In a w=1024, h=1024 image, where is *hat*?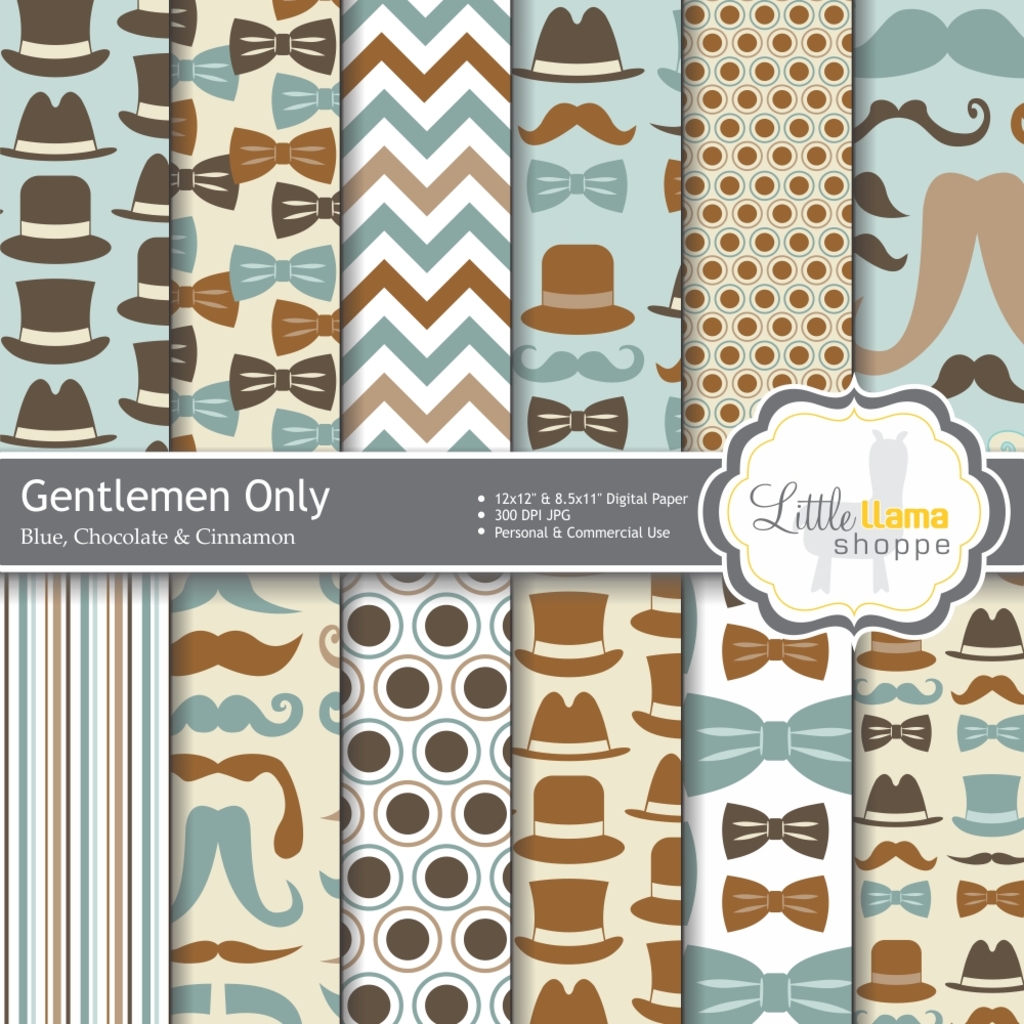
{"left": 855, "top": 629, "right": 935, "bottom": 674}.
